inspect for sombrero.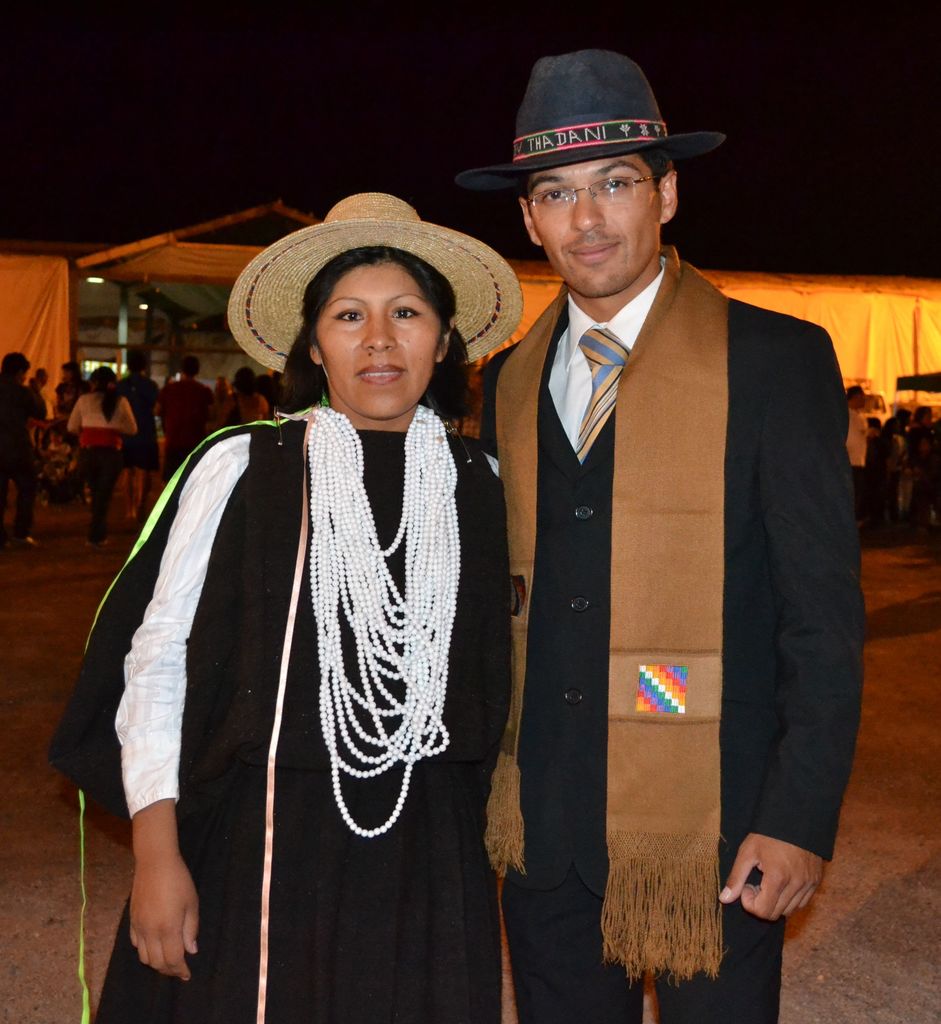
Inspection: l=227, t=188, r=526, b=374.
